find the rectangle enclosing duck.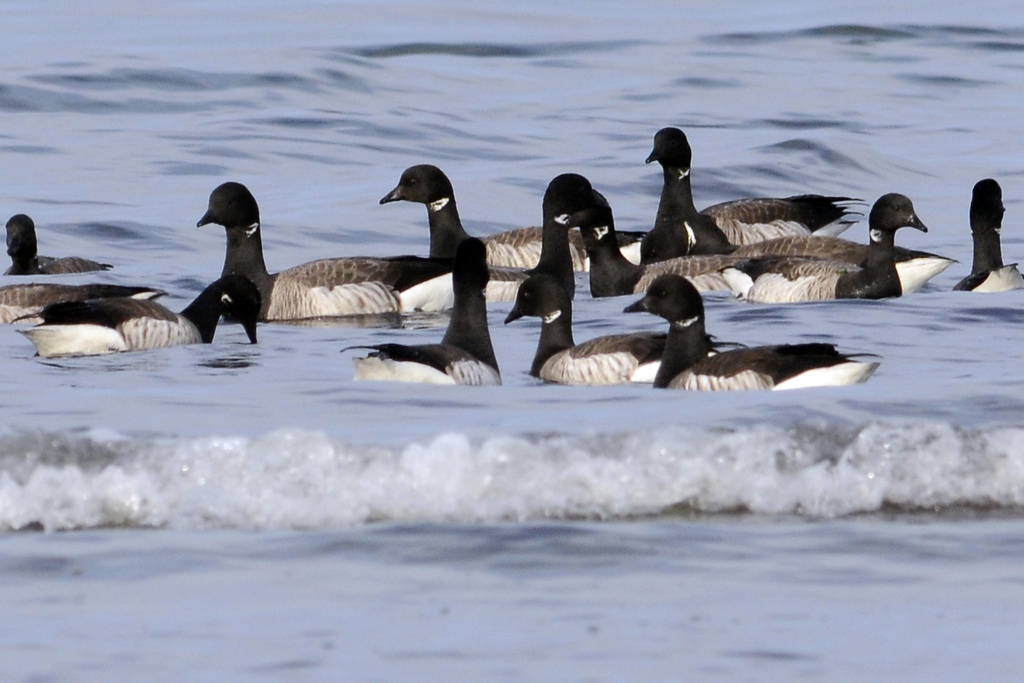
detection(495, 271, 707, 394).
